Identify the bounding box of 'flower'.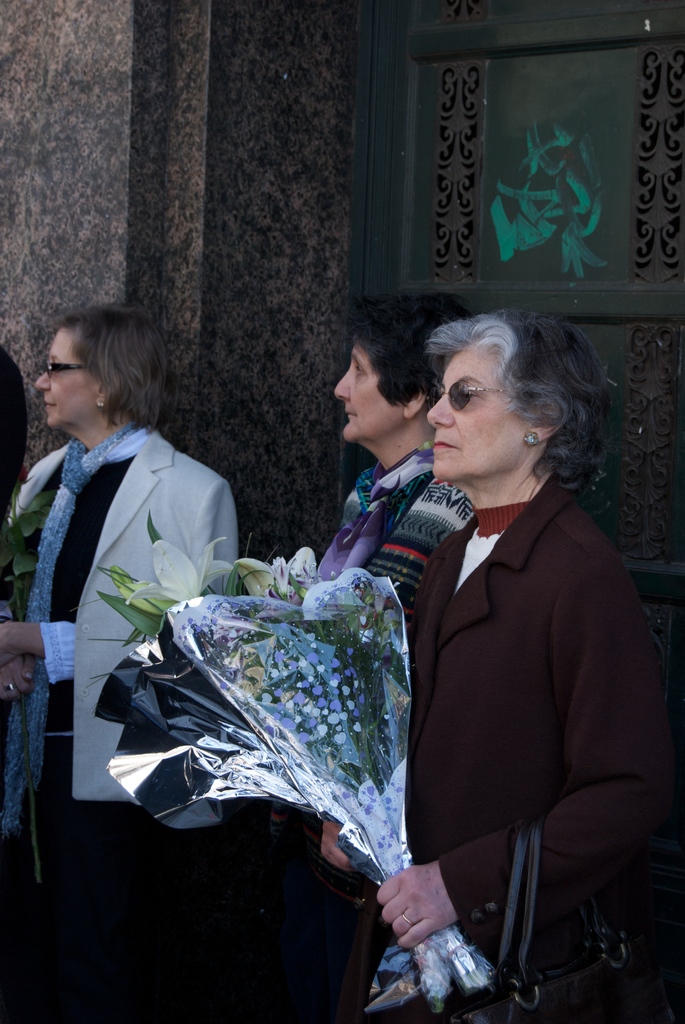
bbox(124, 538, 229, 603).
